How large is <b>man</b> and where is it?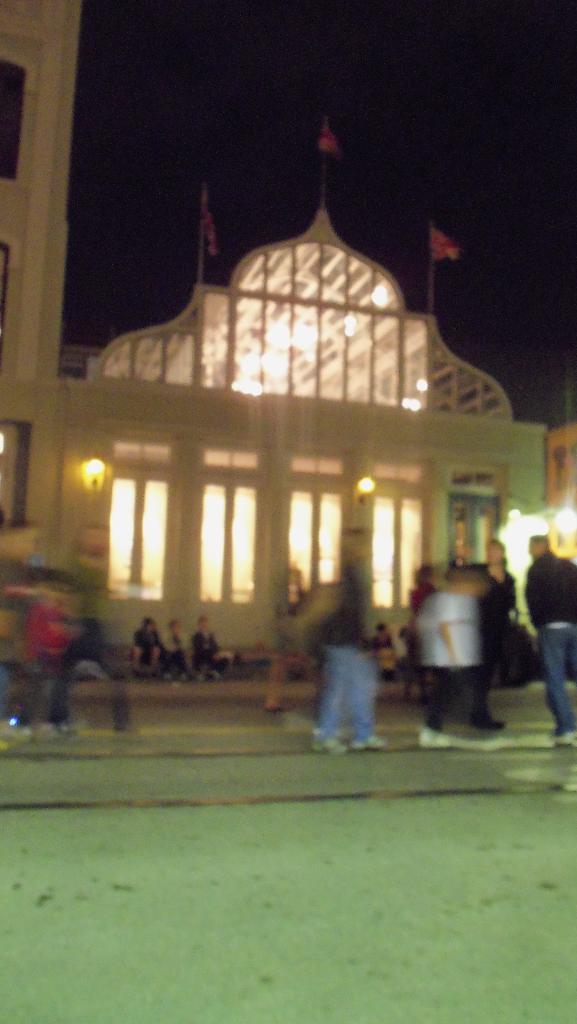
Bounding box: box(521, 526, 576, 749).
